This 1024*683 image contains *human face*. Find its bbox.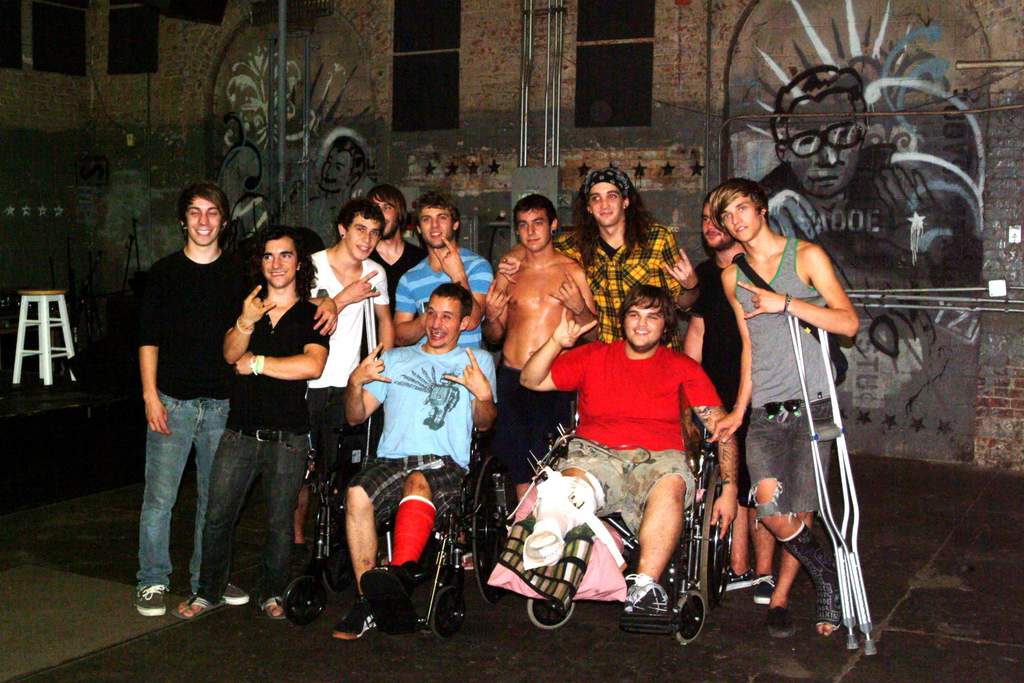
crop(260, 236, 297, 290).
